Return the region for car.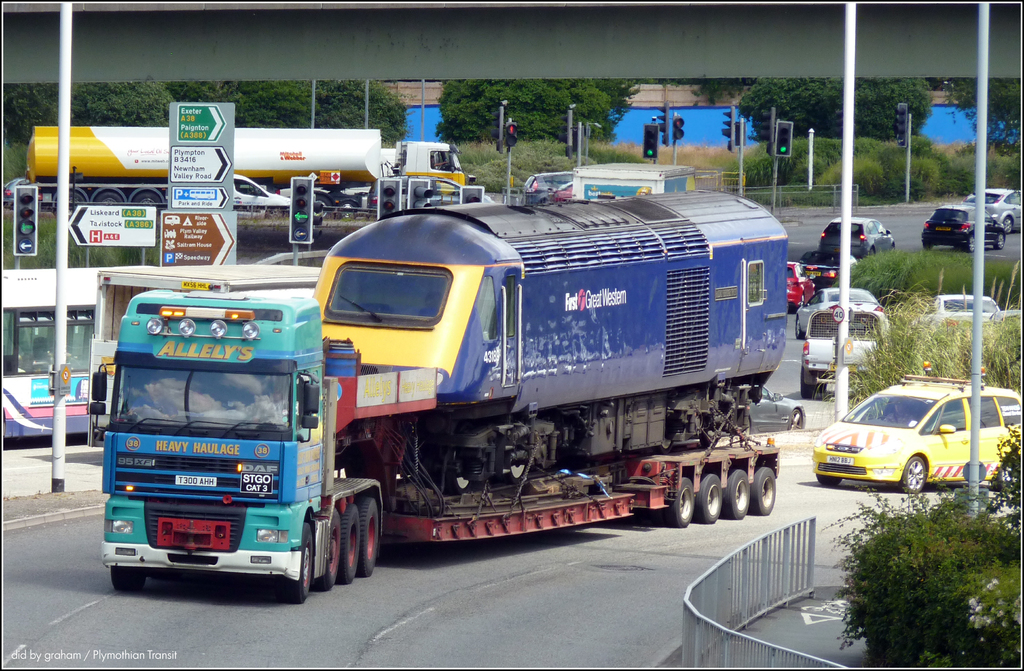
BBox(815, 211, 890, 256).
